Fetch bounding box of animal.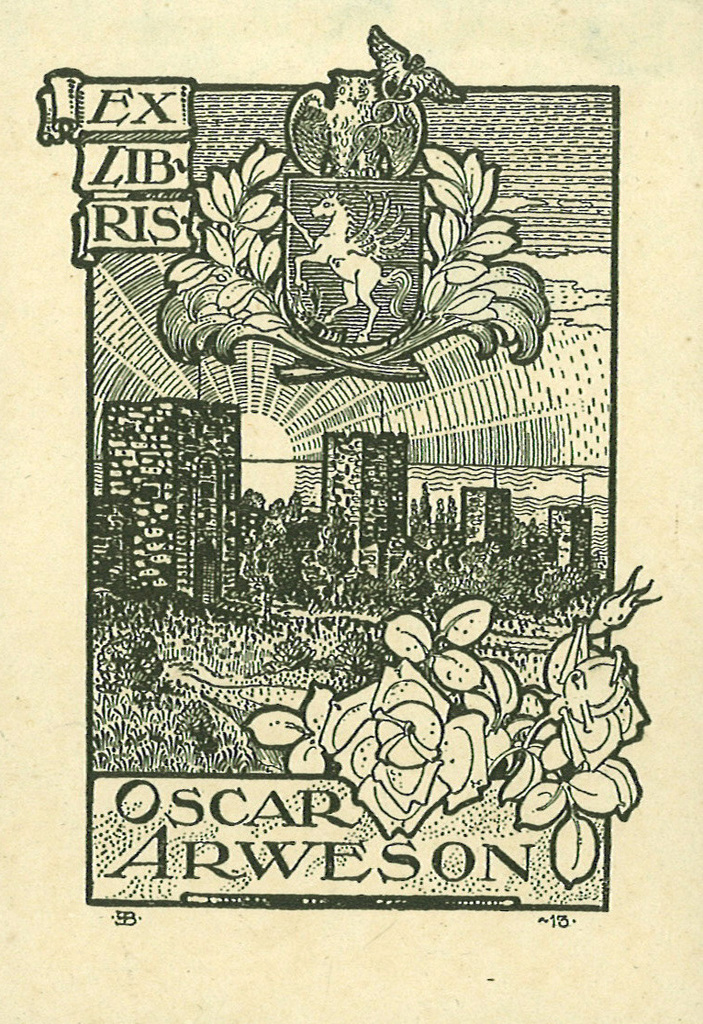
Bbox: 284,188,412,345.
